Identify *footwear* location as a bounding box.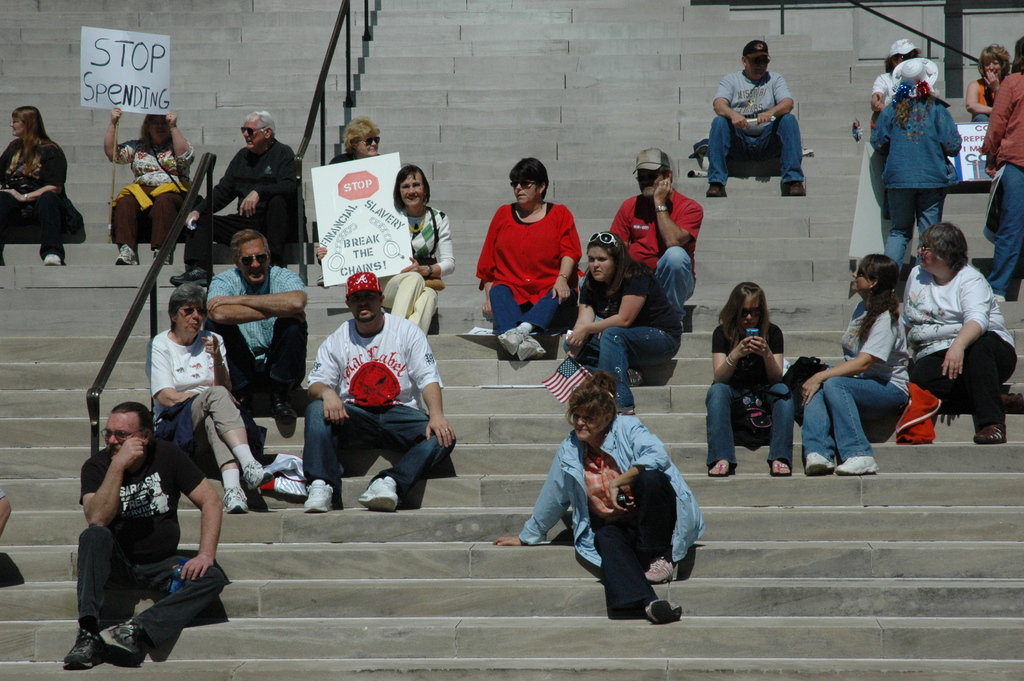
select_region(618, 406, 638, 416).
